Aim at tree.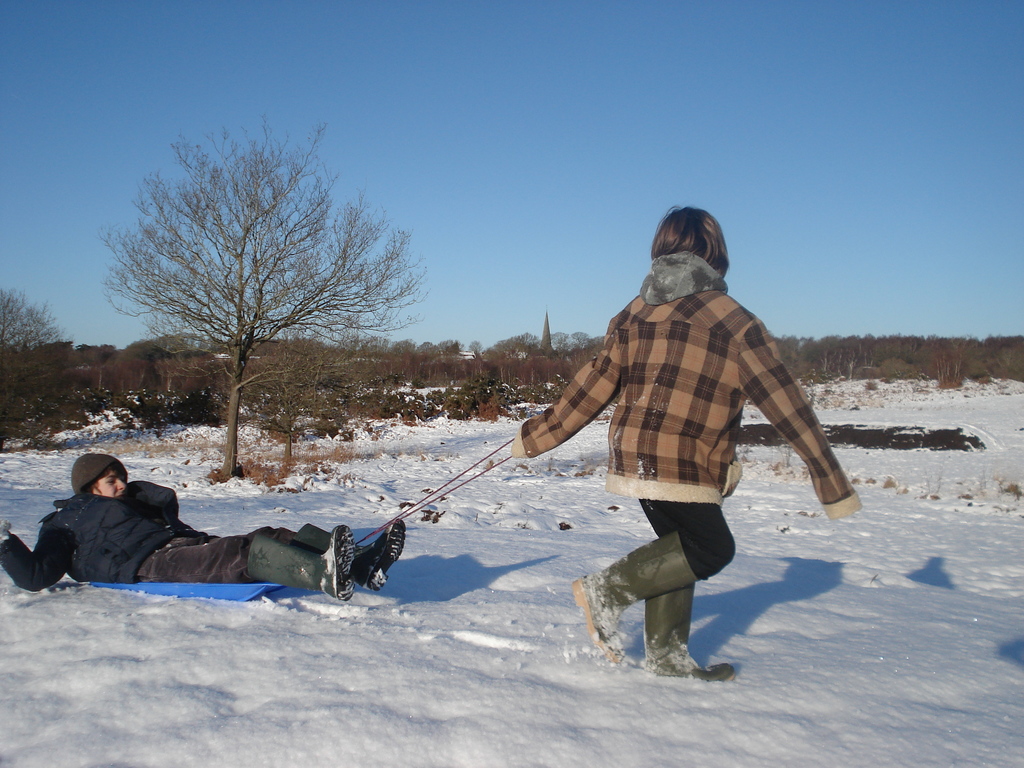
Aimed at x1=92 y1=114 x2=420 y2=498.
